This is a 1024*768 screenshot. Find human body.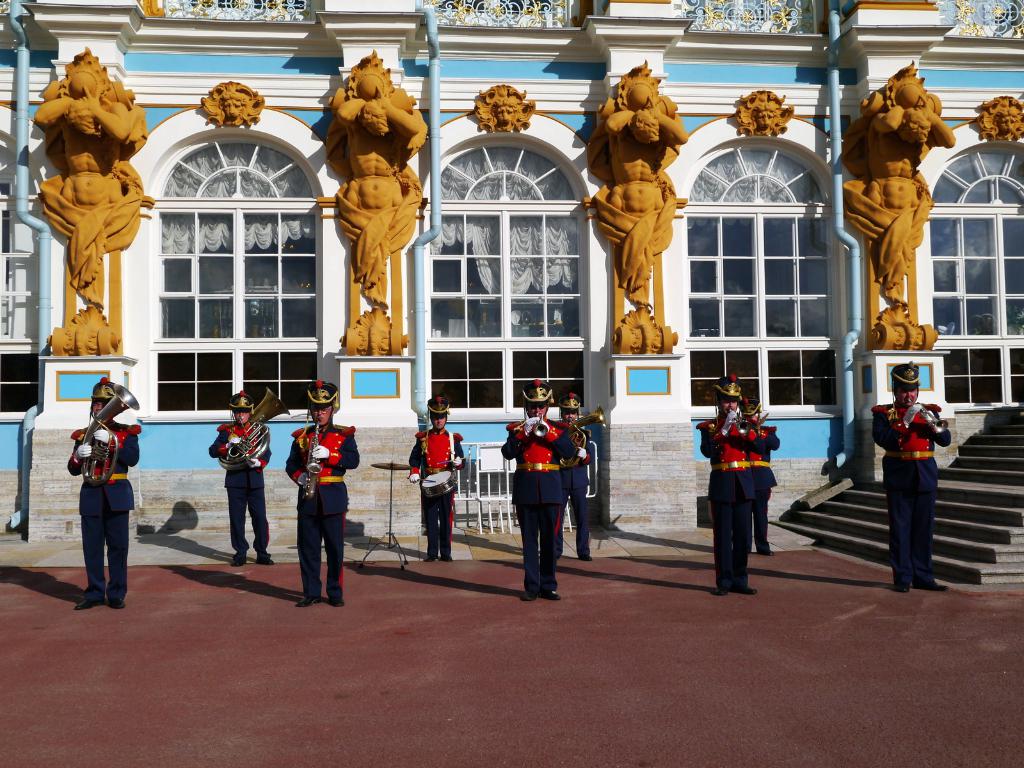
Bounding box: locate(695, 381, 767, 600).
